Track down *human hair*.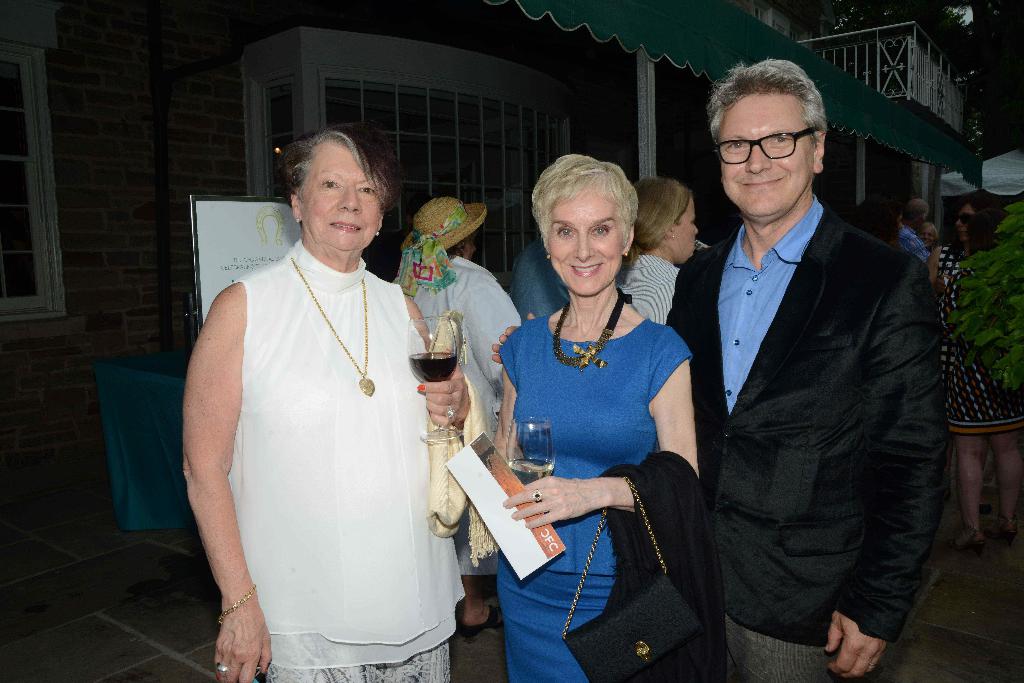
Tracked to x1=533, y1=154, x2=644, y2=250.
